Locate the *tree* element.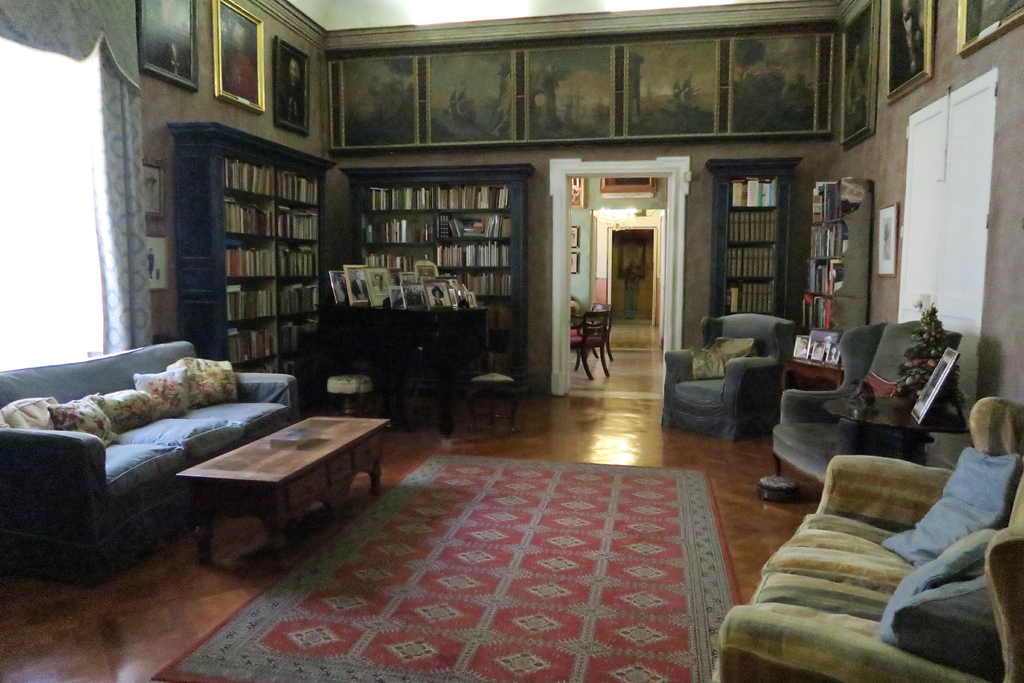
Element bbox: crop(893, 302, 964, 404).
